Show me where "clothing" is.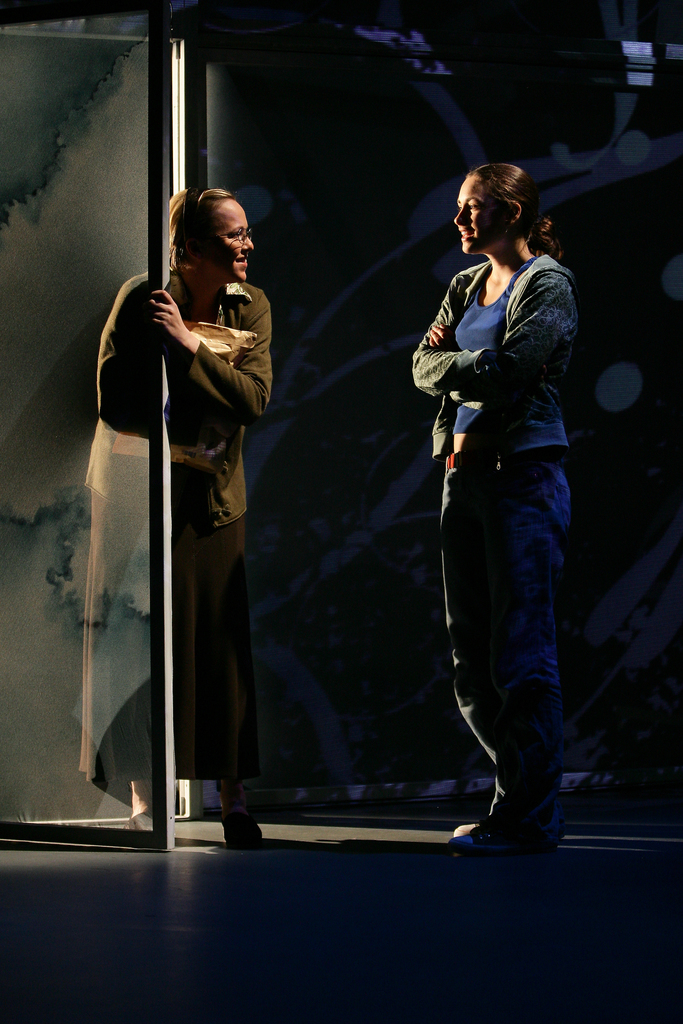
"clothing" is at crop(410, 254, 578, 828).
